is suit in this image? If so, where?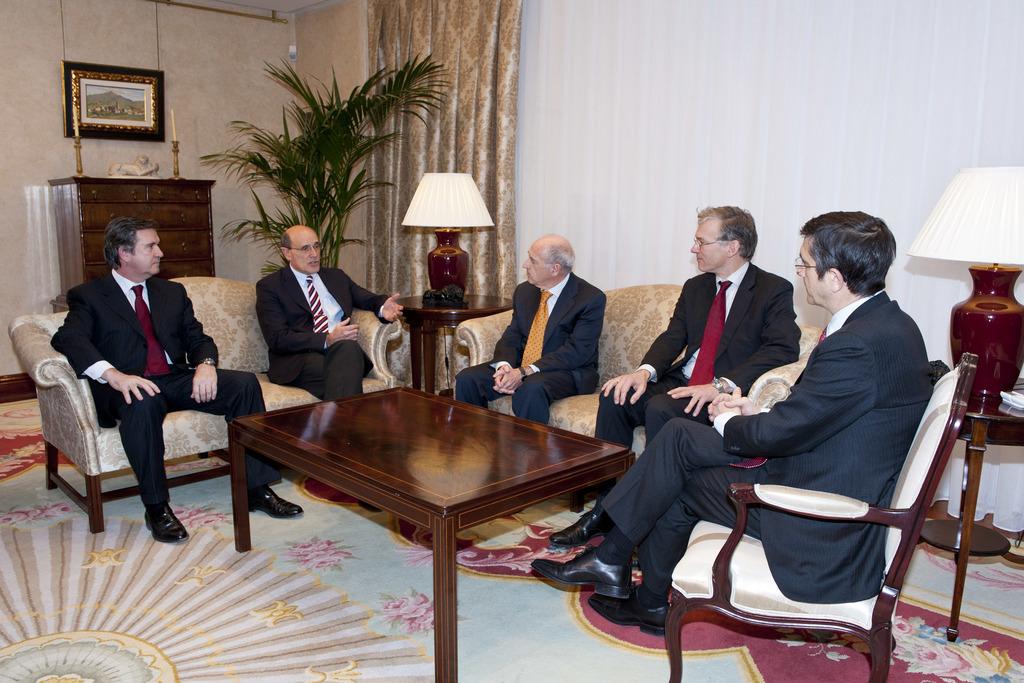
Yes, at (52,265,282,494).
